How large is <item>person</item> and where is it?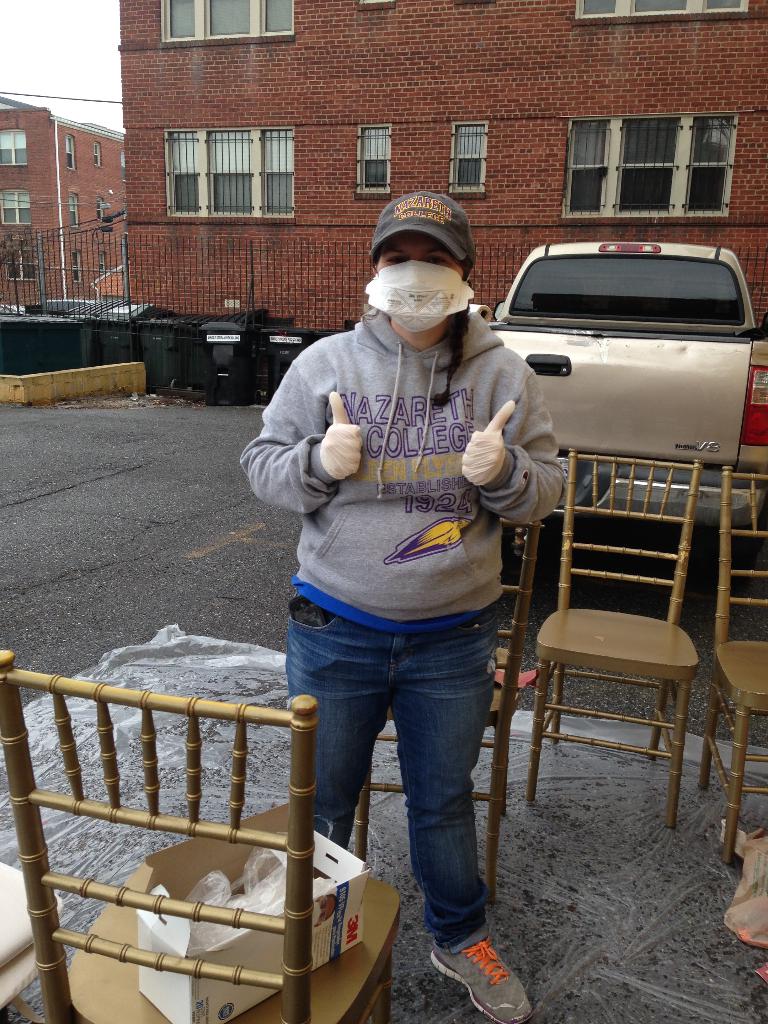
Bounding box: detection(242, 189, 569, 1022).
